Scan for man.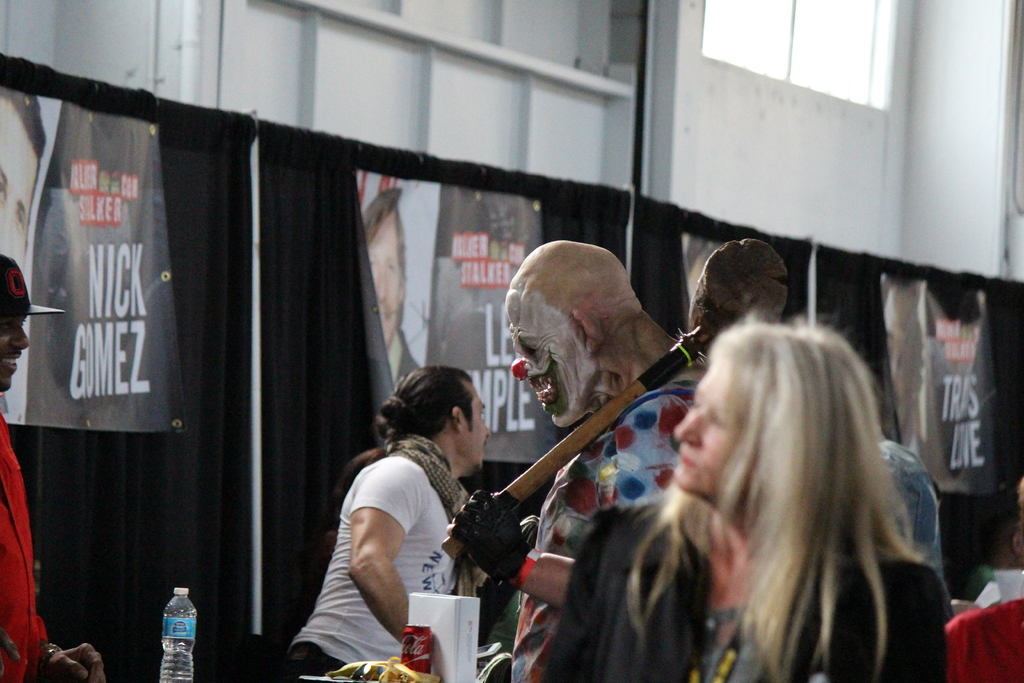
Scan result: 300/388/490/654.
